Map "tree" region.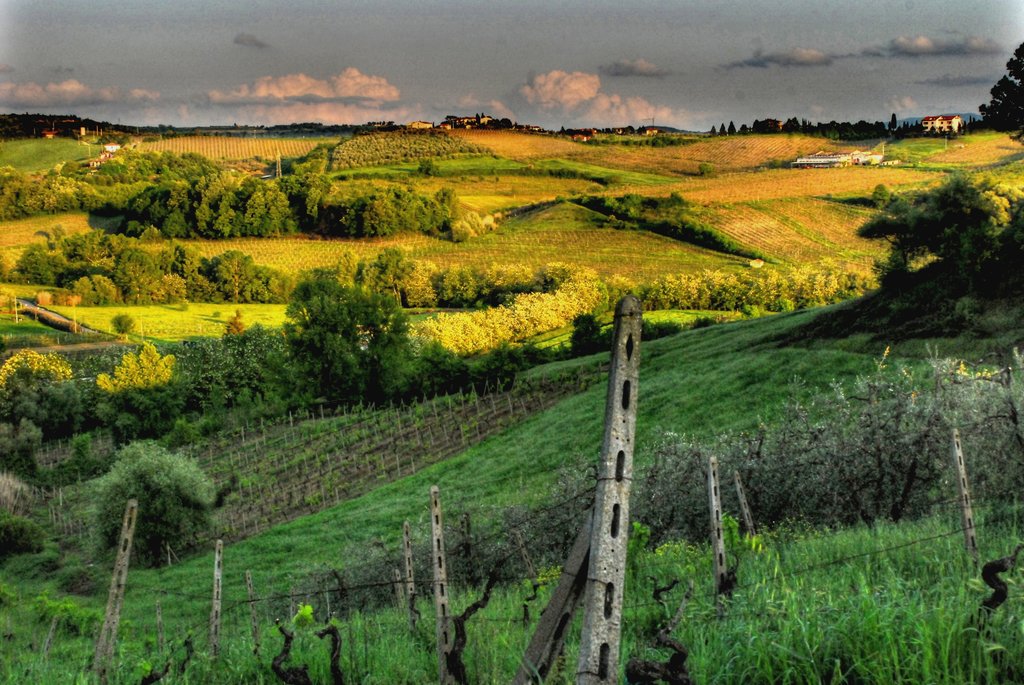
Mapped to select_region(173, 243, 206, 283).
